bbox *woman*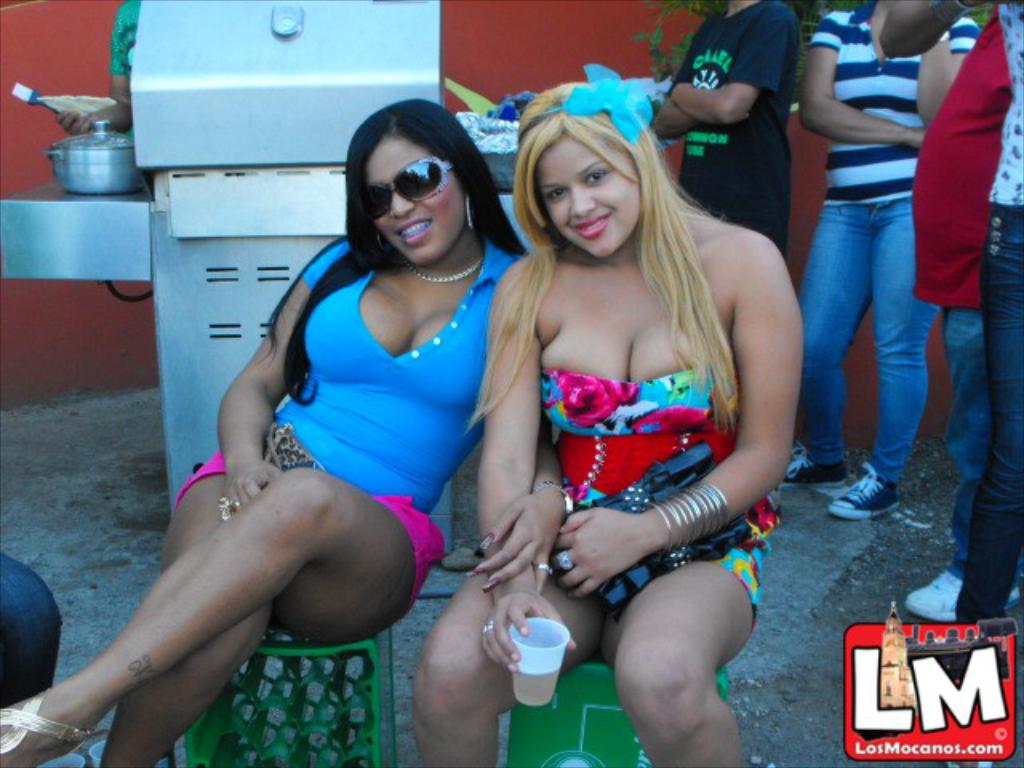
bbox=[78, 101, 526, 728]
